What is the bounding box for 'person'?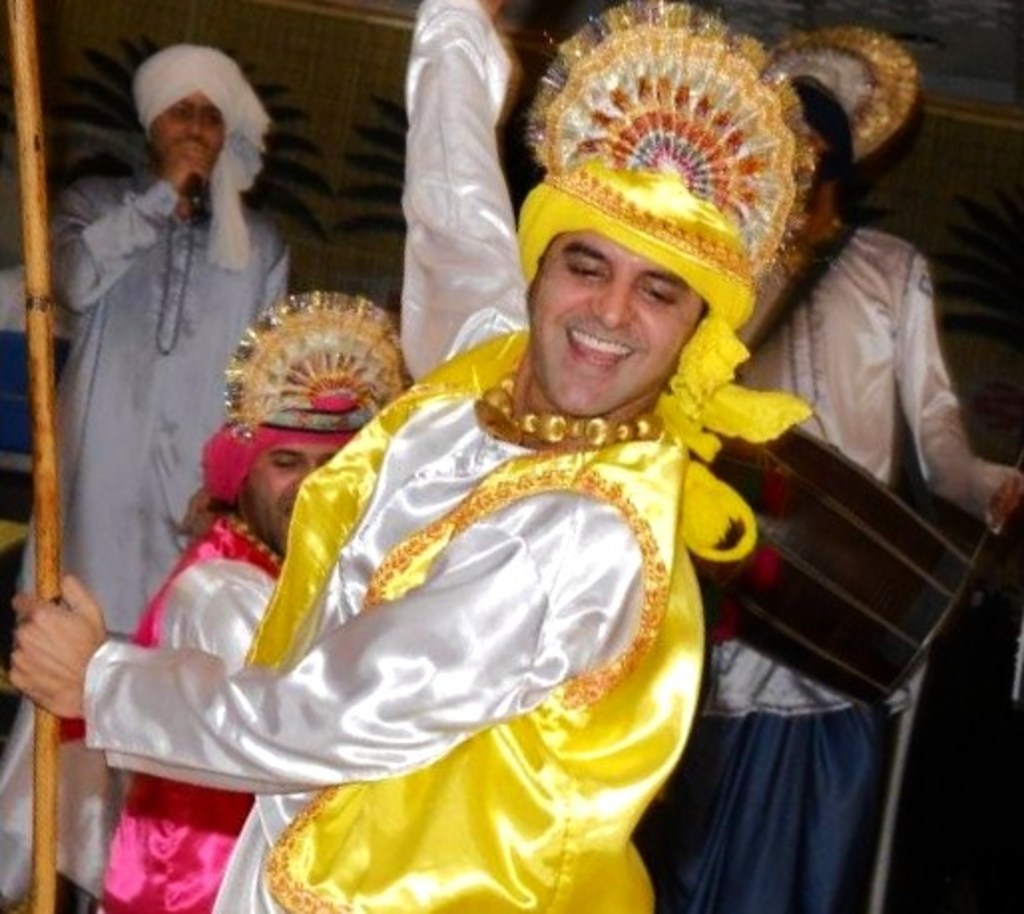
(96,68,902,880).
